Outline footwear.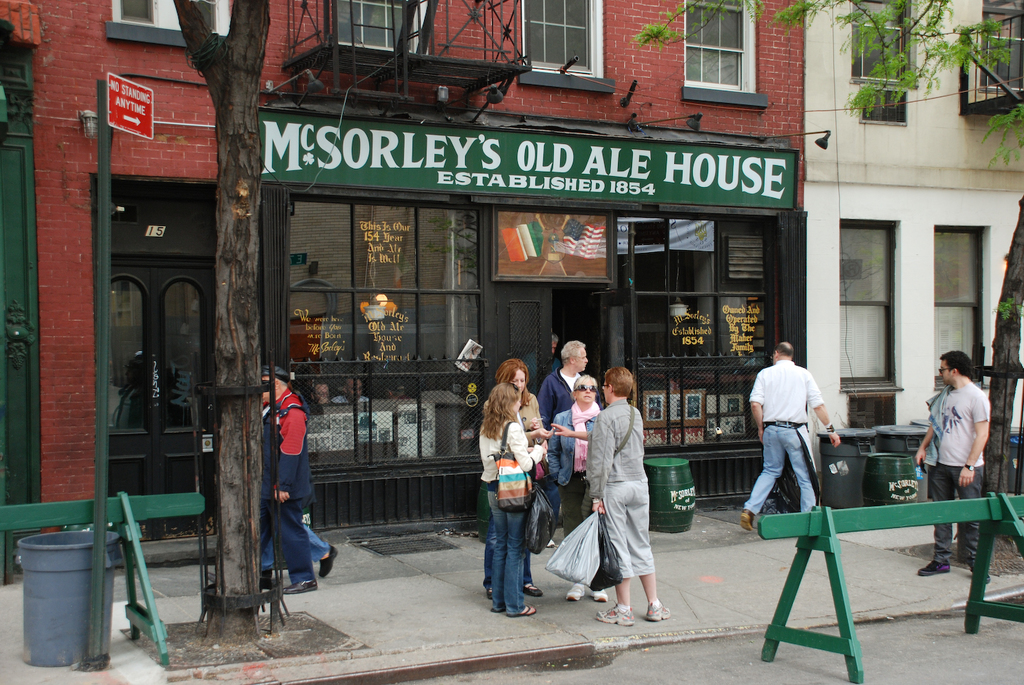
Outline: region(644, 599, 673, 620).
